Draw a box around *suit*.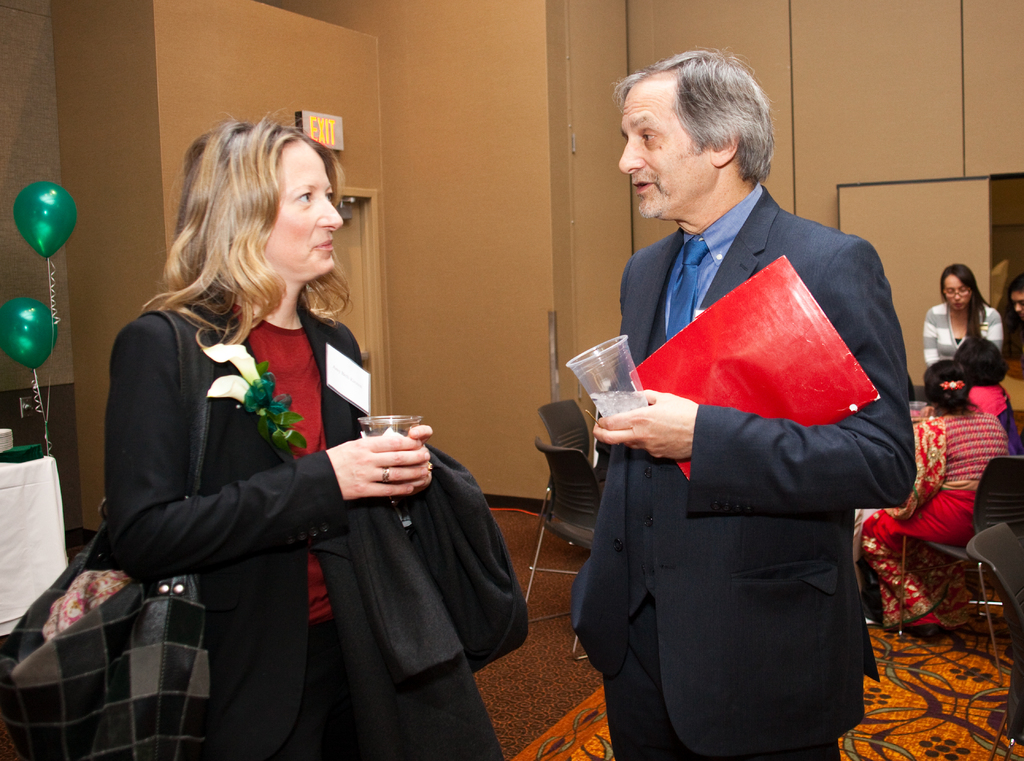
{"left": 569, "top": 180, "right": 918, "bottom": 760}.
